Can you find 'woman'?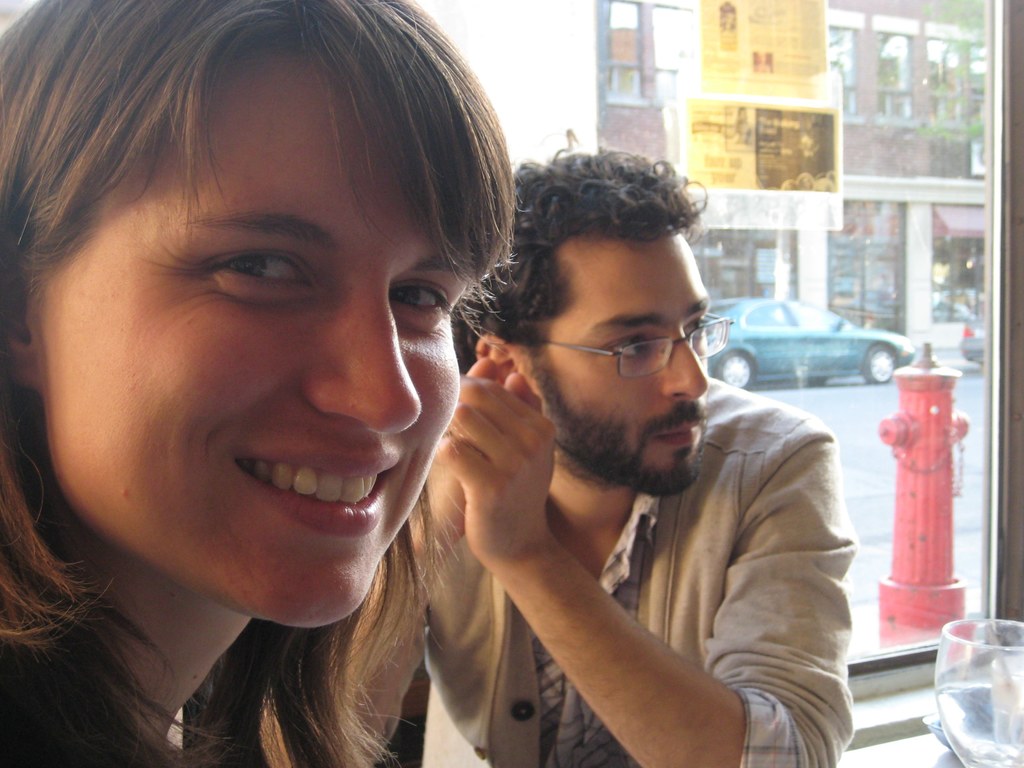
Yes, bounding box: Rect(5, 0, 531, 767).
